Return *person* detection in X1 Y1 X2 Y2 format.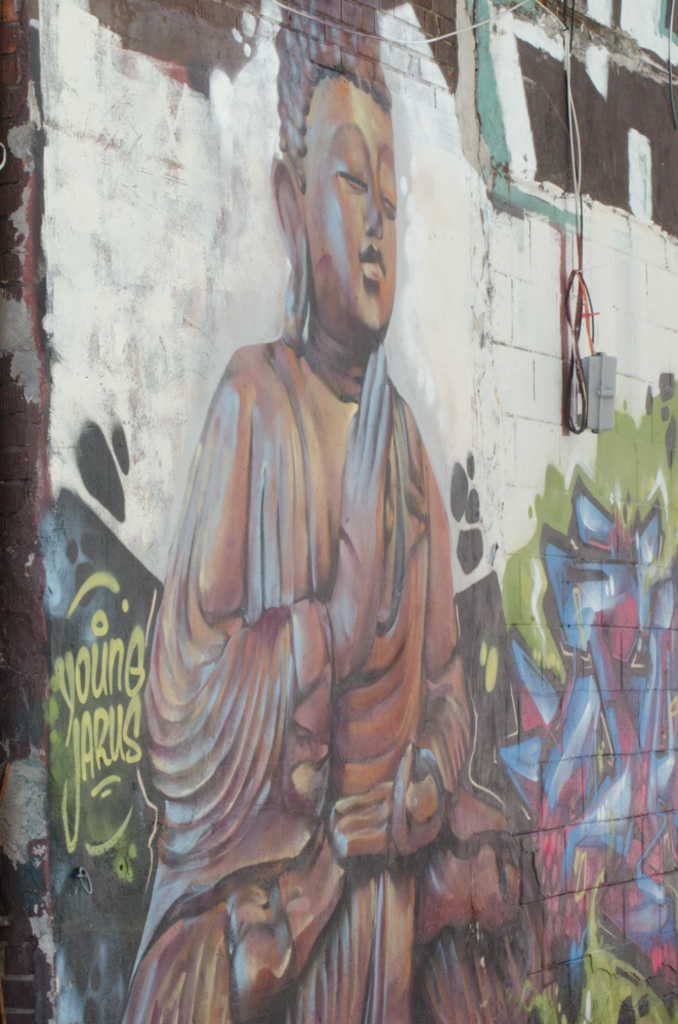
143 56 470 1013.
